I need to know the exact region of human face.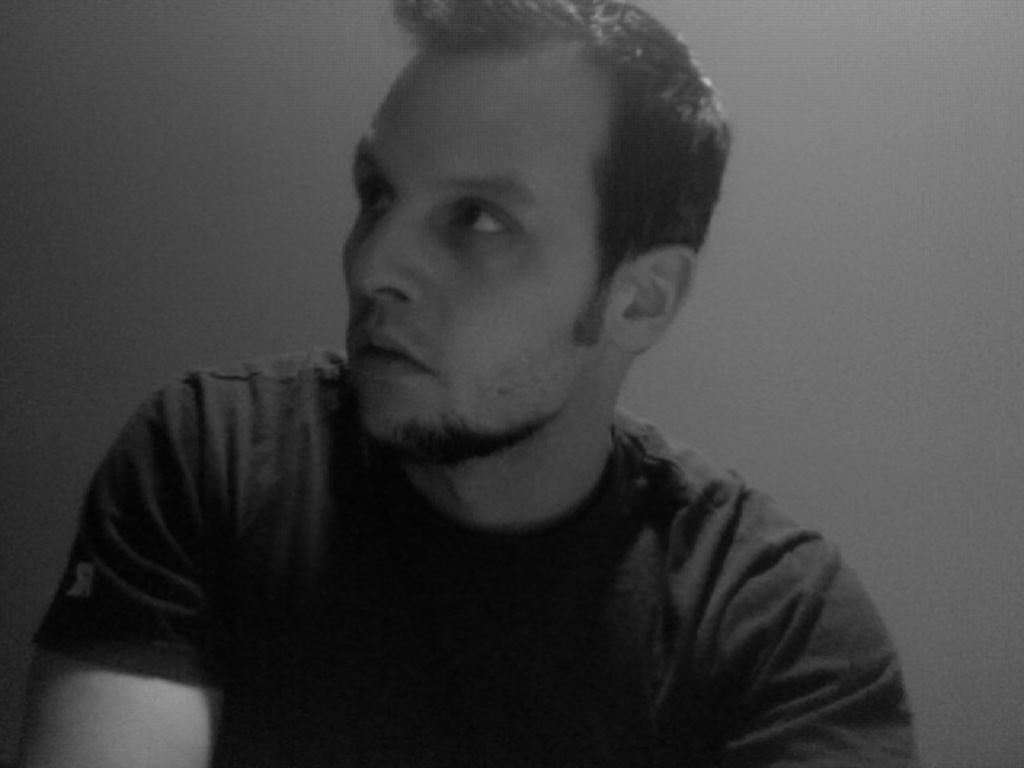
Region: pyautogui.locateOnScreen(336, 45, 595, 450).
